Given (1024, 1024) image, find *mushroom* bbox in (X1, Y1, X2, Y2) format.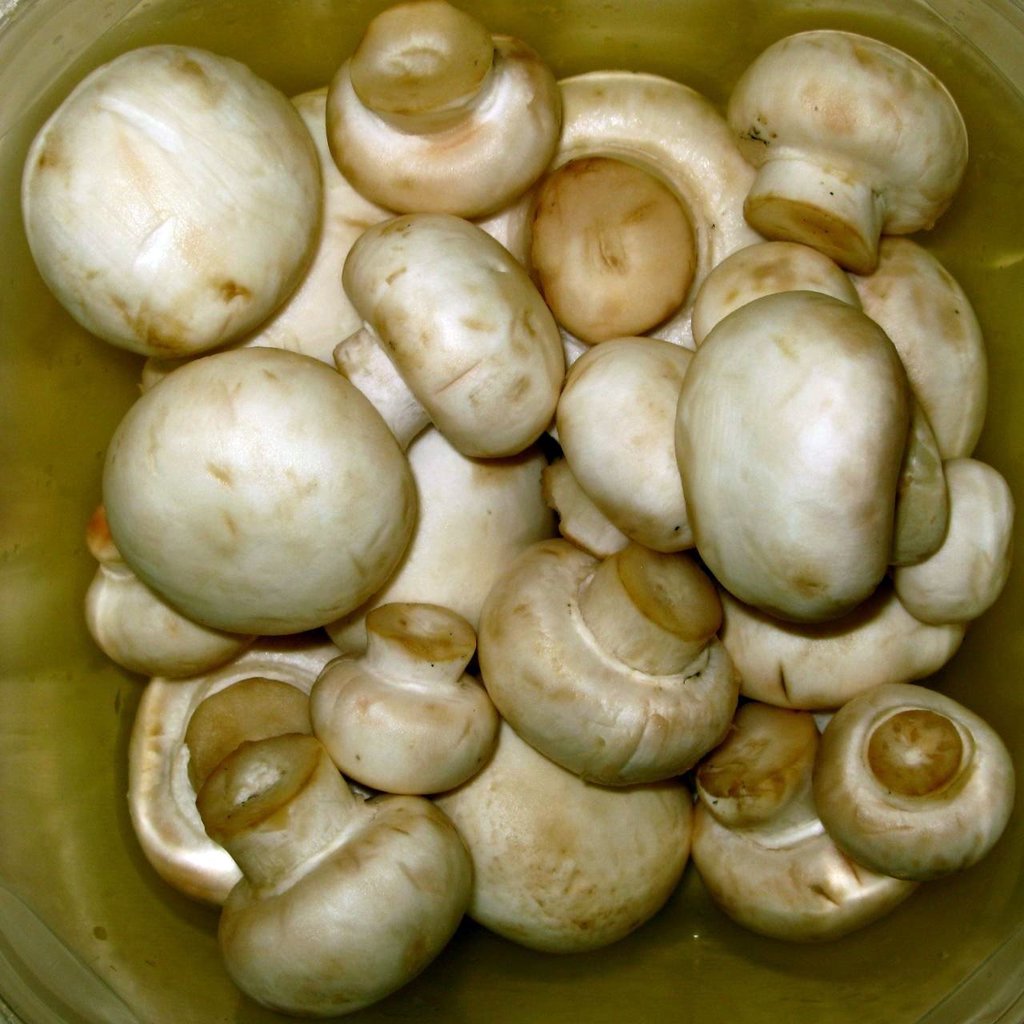
(688, 706, 813, 826).
